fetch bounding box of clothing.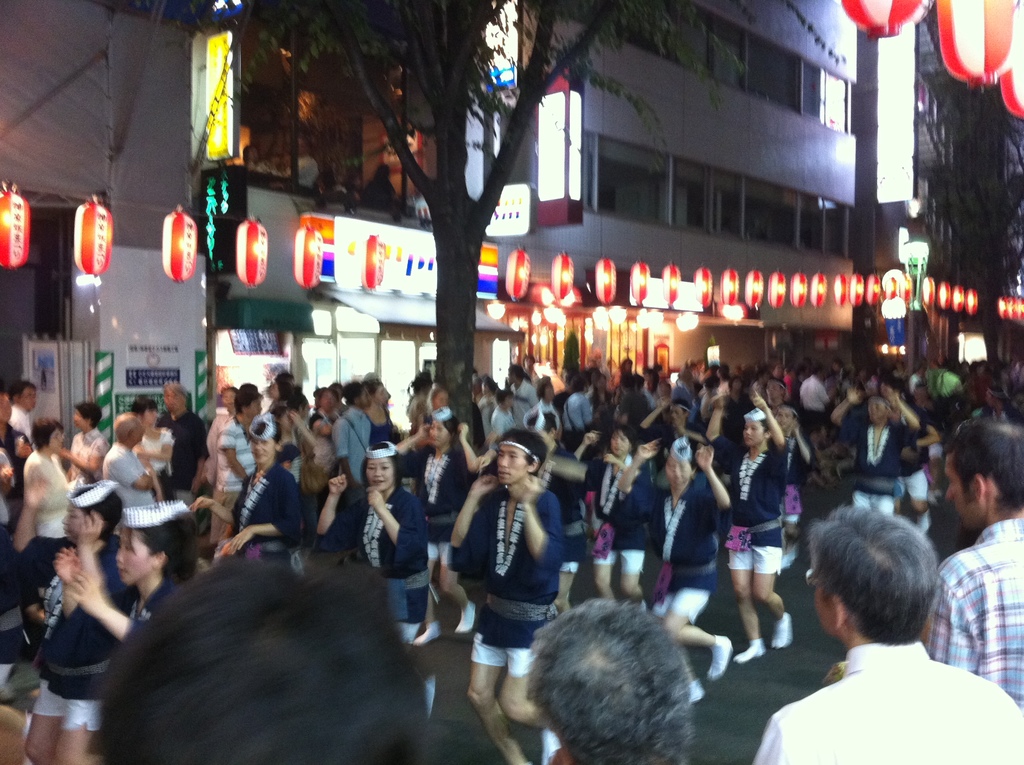
Bbox: box=[486, 405, 514, 443].
